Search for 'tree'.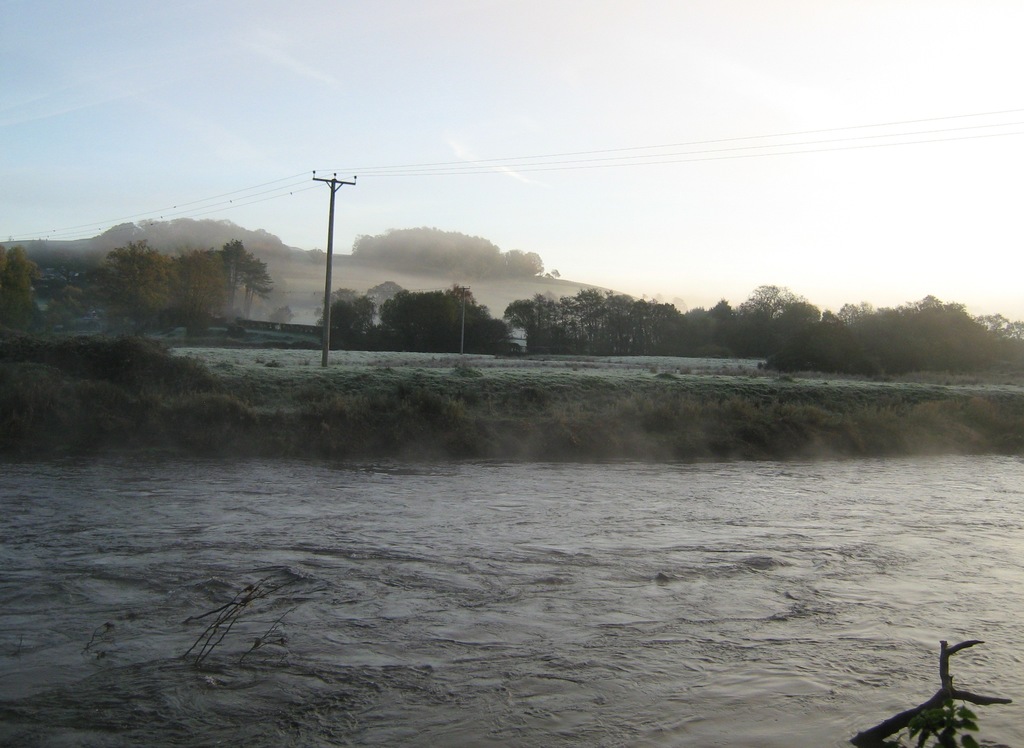
Found at box(852, 301, 876, 336).
